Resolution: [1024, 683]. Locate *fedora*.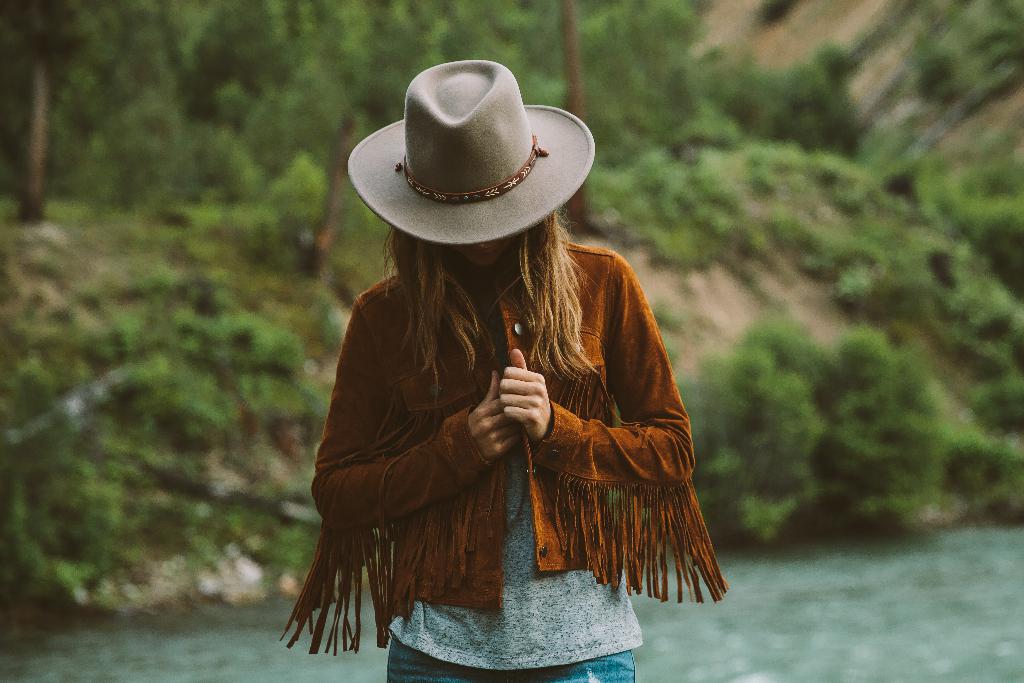
bbox=[347, 60, 596, 243].
